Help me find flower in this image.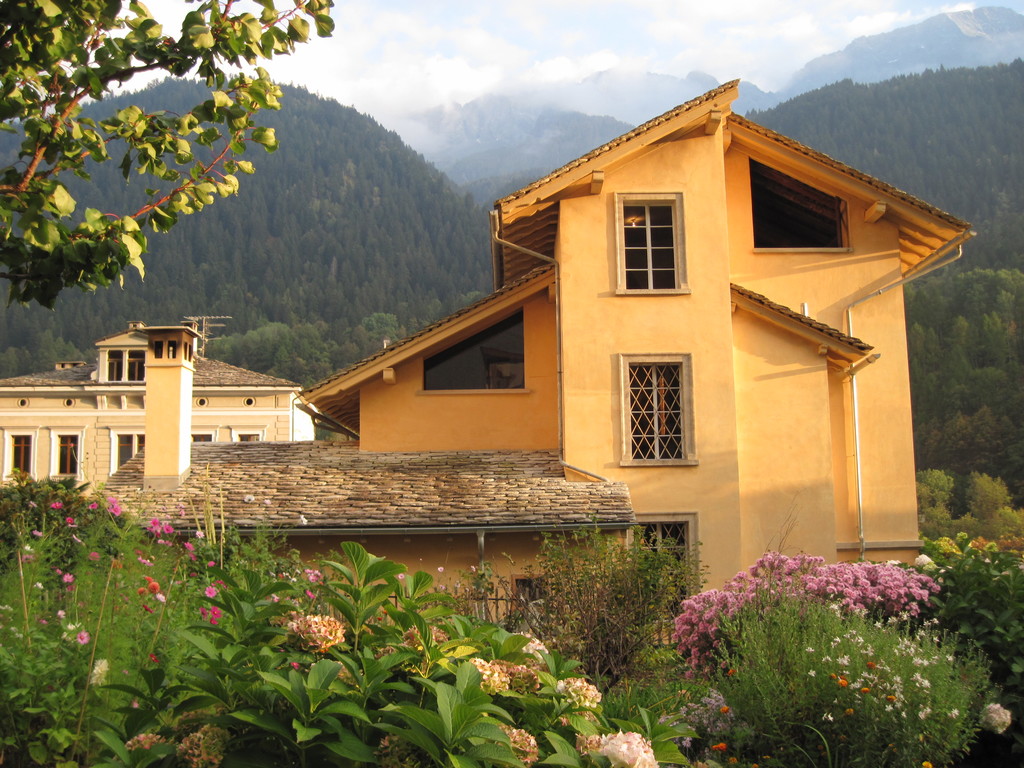
Found it: 573 733 657 767.
